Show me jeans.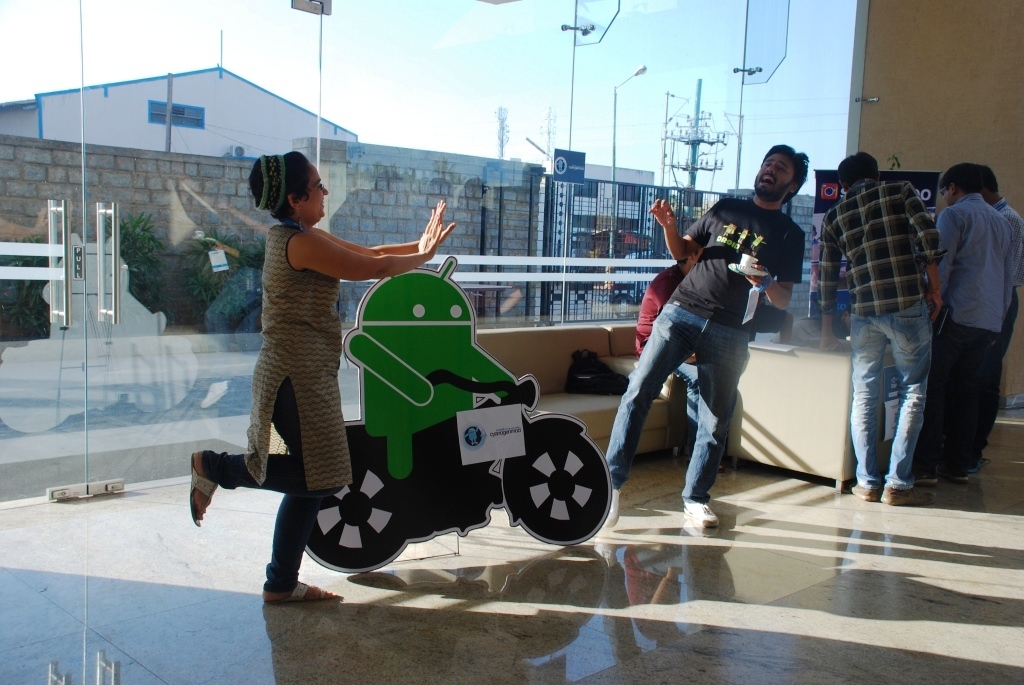
jeans is here: 928/323/1000/472.
